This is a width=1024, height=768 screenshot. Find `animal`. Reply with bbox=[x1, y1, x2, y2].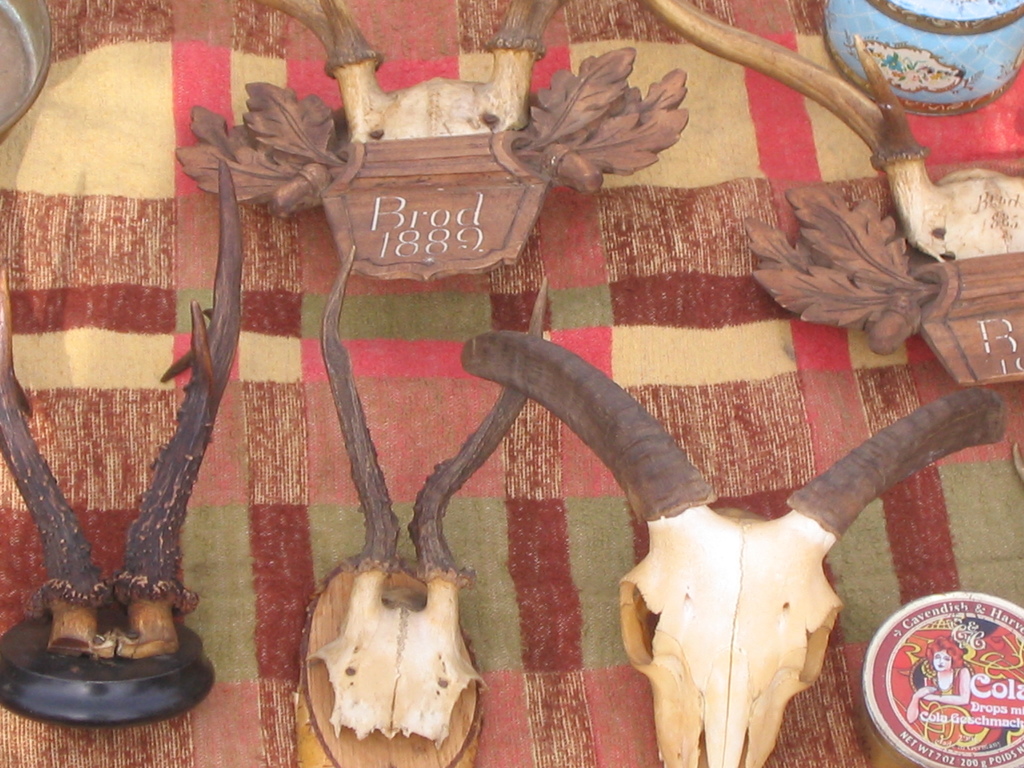
bbox=[0, 159, 244, 662].
